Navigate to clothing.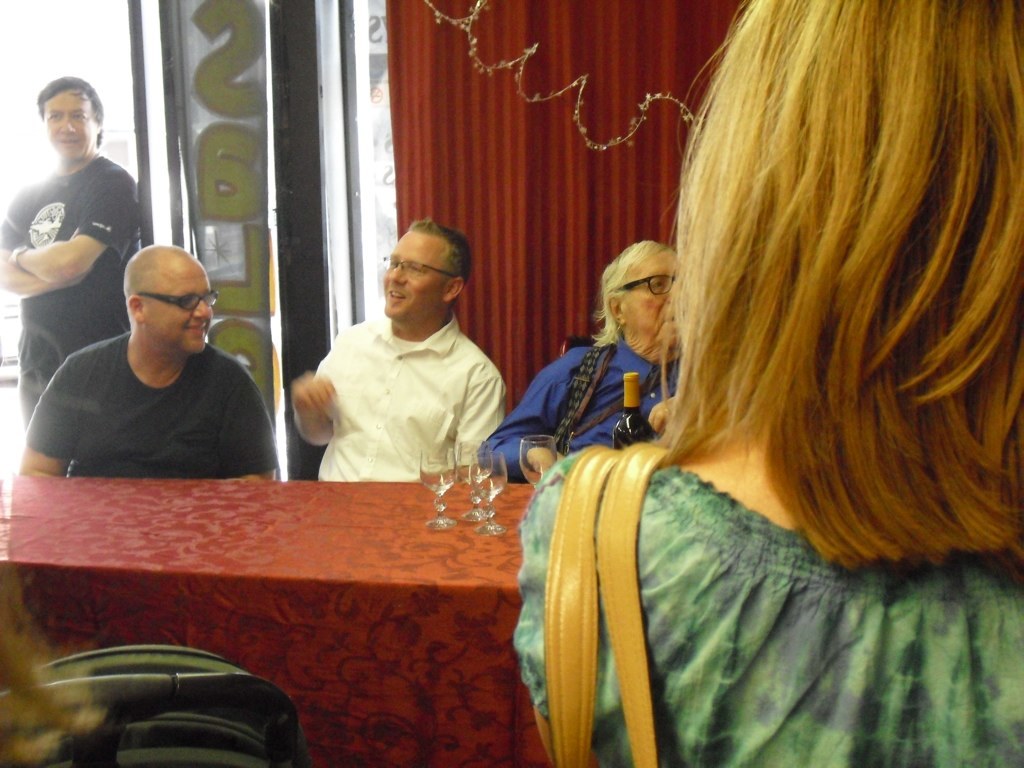
Navigation target: detection(510, 448, 1023, 767).
